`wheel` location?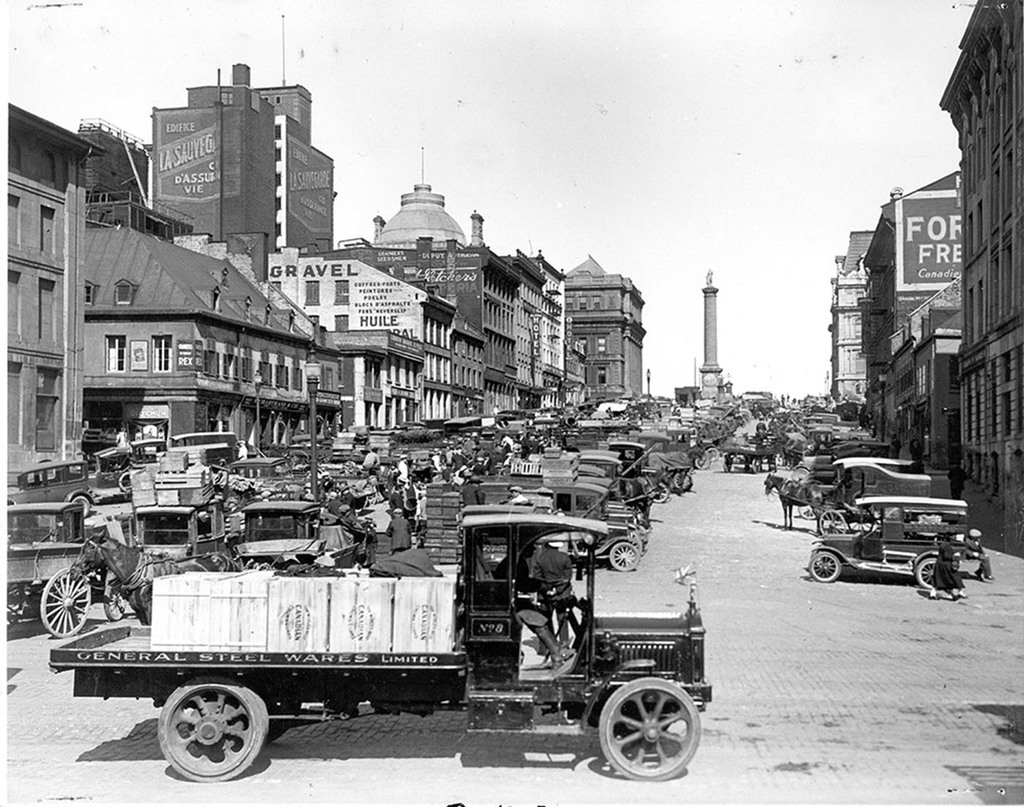
{"left": 807, "top": 549, "right": 841, "bottom": 585}
